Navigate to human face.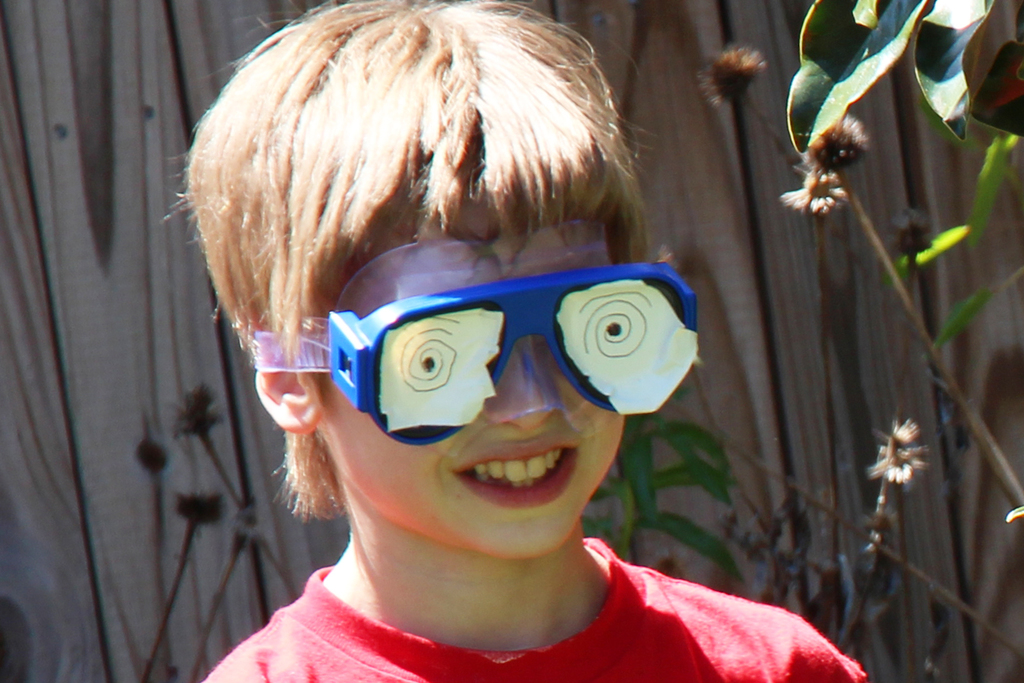
Navigation target: bbox=(325, 222, 626, 562).
